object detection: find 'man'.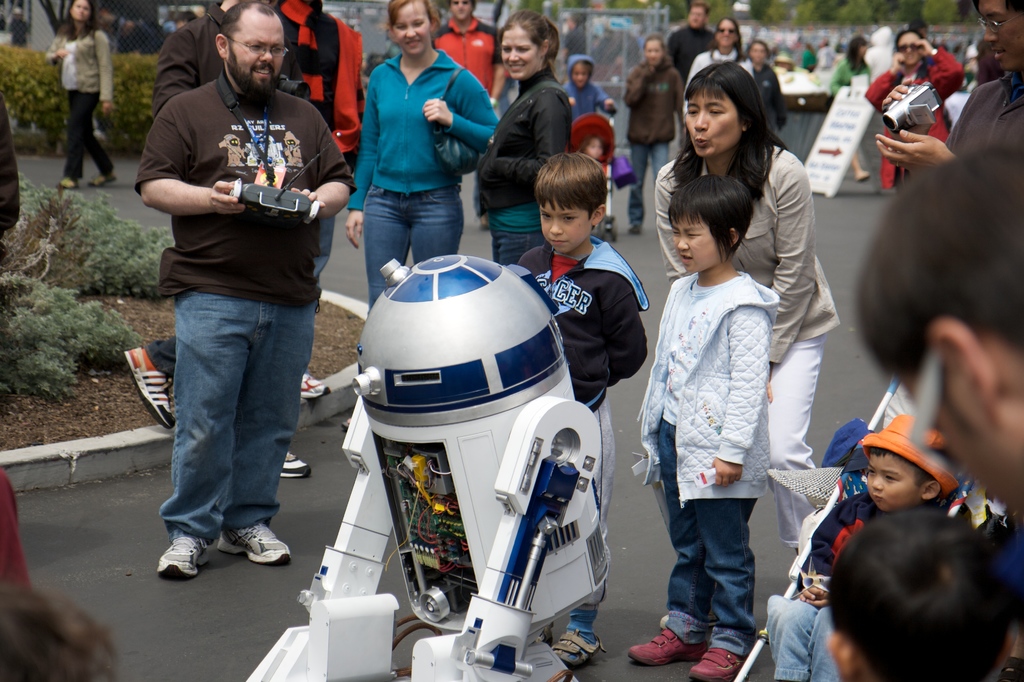
Rect(122, 0, 312, 482).
